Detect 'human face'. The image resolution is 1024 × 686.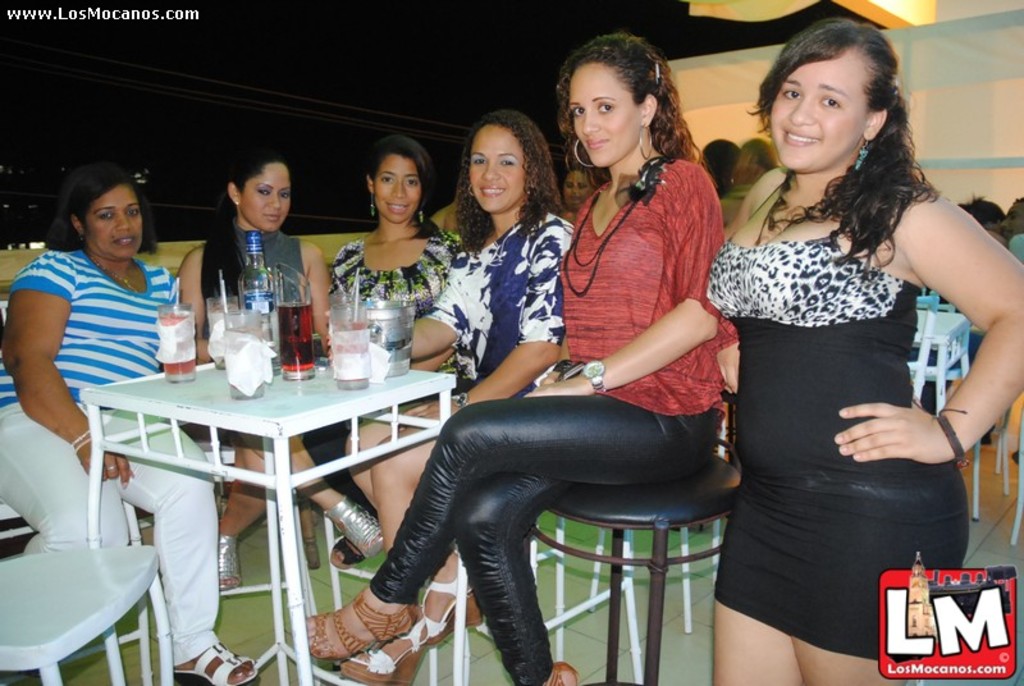
x1=466 y1=125 x2=527 y2=214.
